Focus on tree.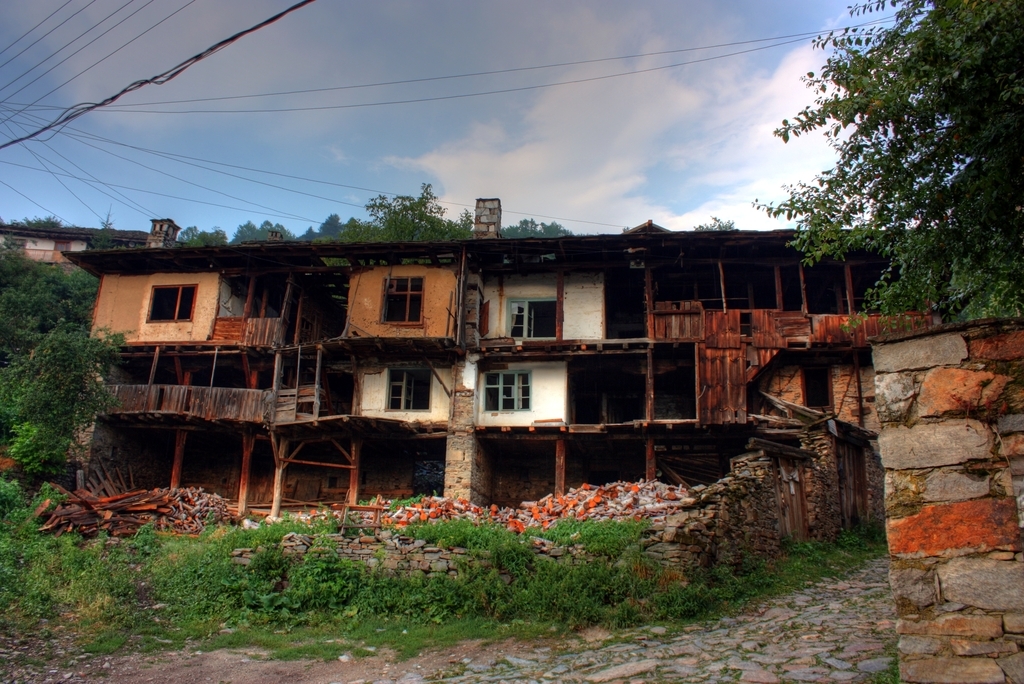
Focused at bbox(98, 201, 116, 226).
